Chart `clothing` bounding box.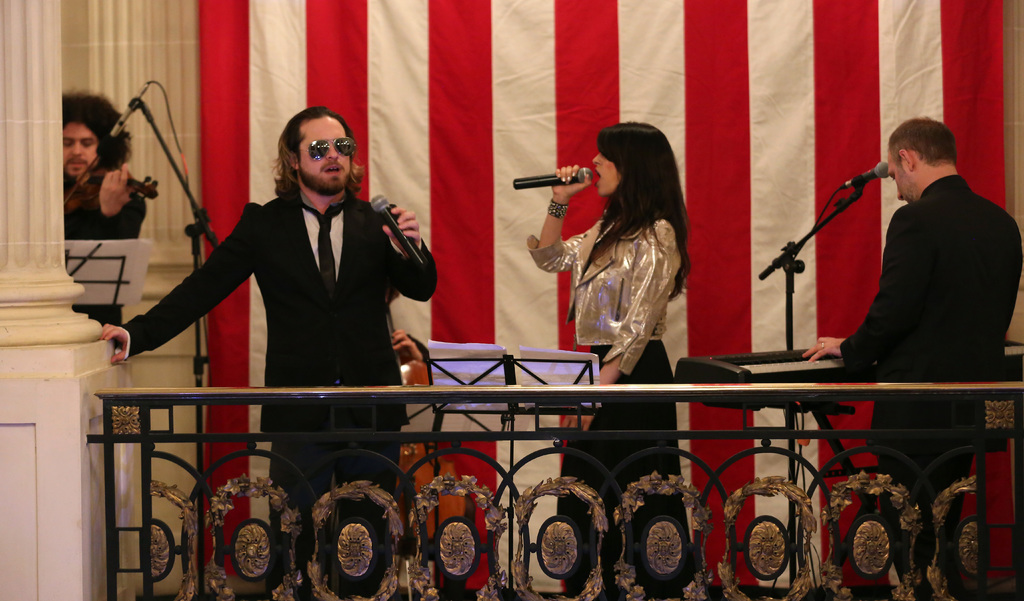
Charted: <region>60, 163, 143, 320</region>.
